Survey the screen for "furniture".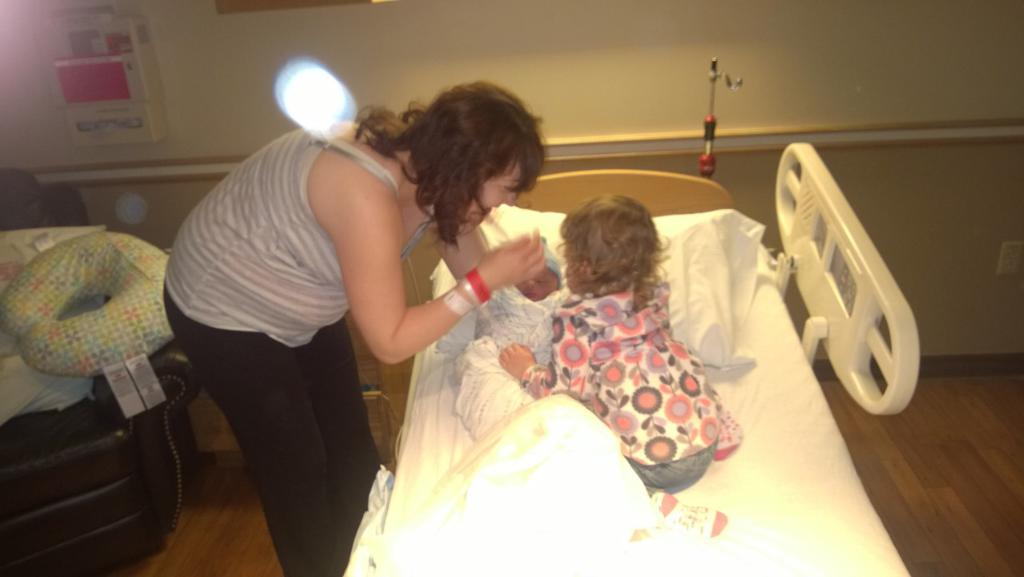
Survey found: rect(344, 141, 921, 576).
